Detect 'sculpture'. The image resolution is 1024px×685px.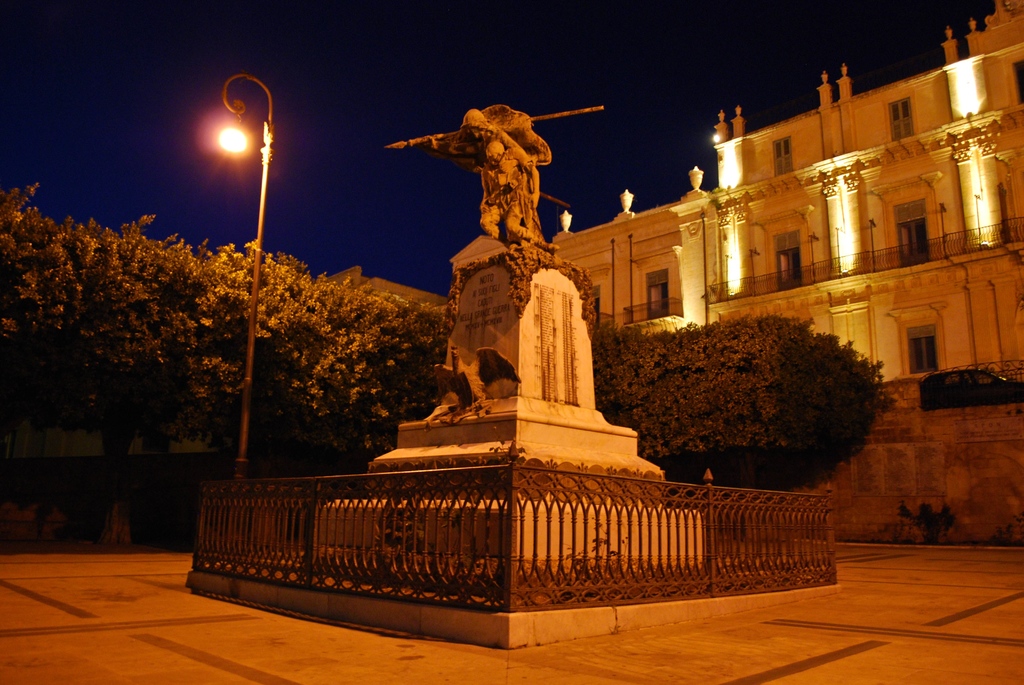
Rect(374, 104, 671, 505).
